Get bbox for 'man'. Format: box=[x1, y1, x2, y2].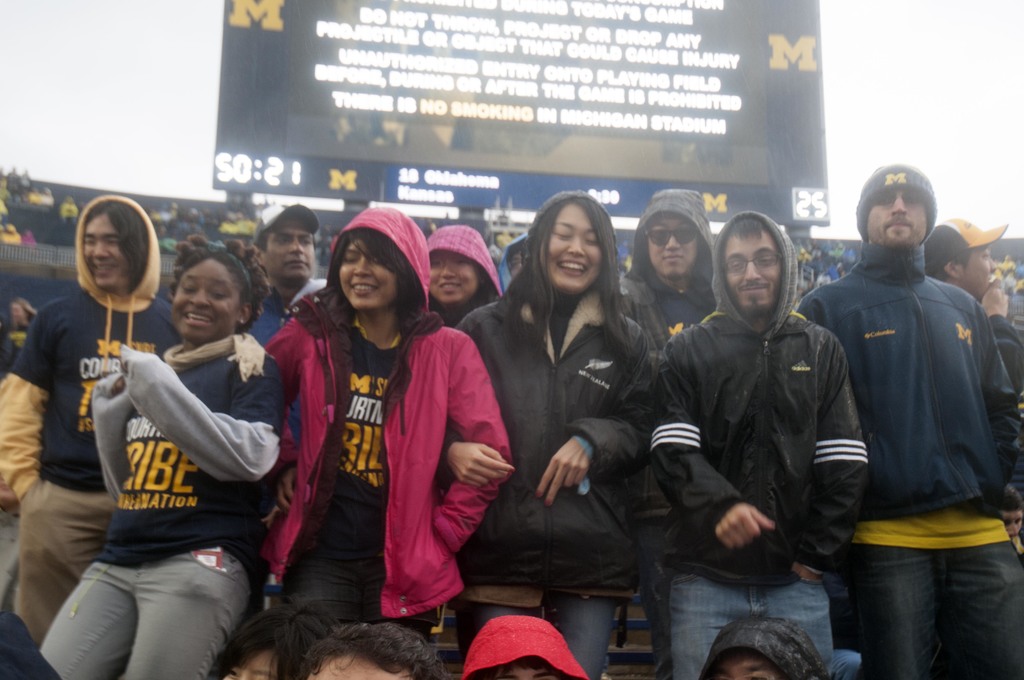
box=[0, 194, 180, 677].
